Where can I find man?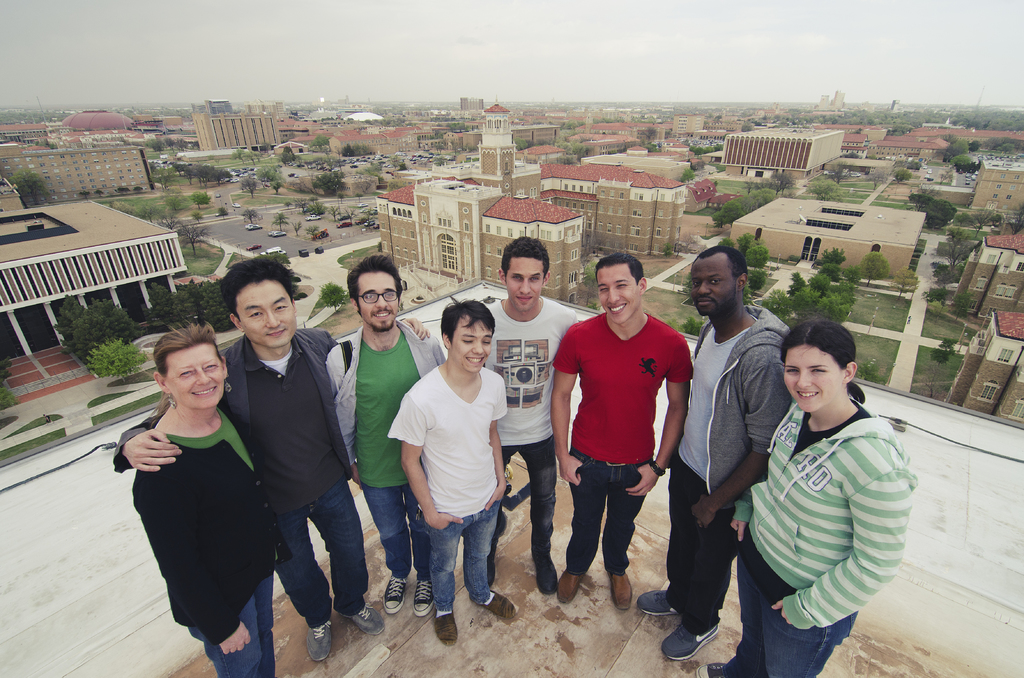
You can find it at {"left": 476, "top": 225, "right": 566, "bottom": 609}.
